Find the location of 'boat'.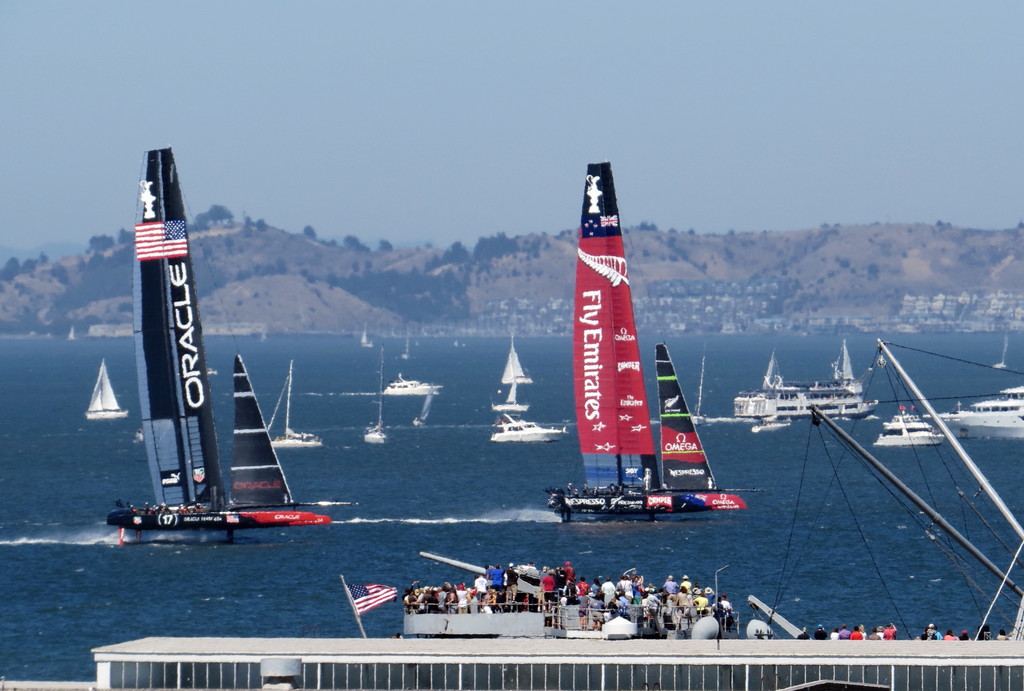
Location: left=386, top=371, right=449, bottom=393.
